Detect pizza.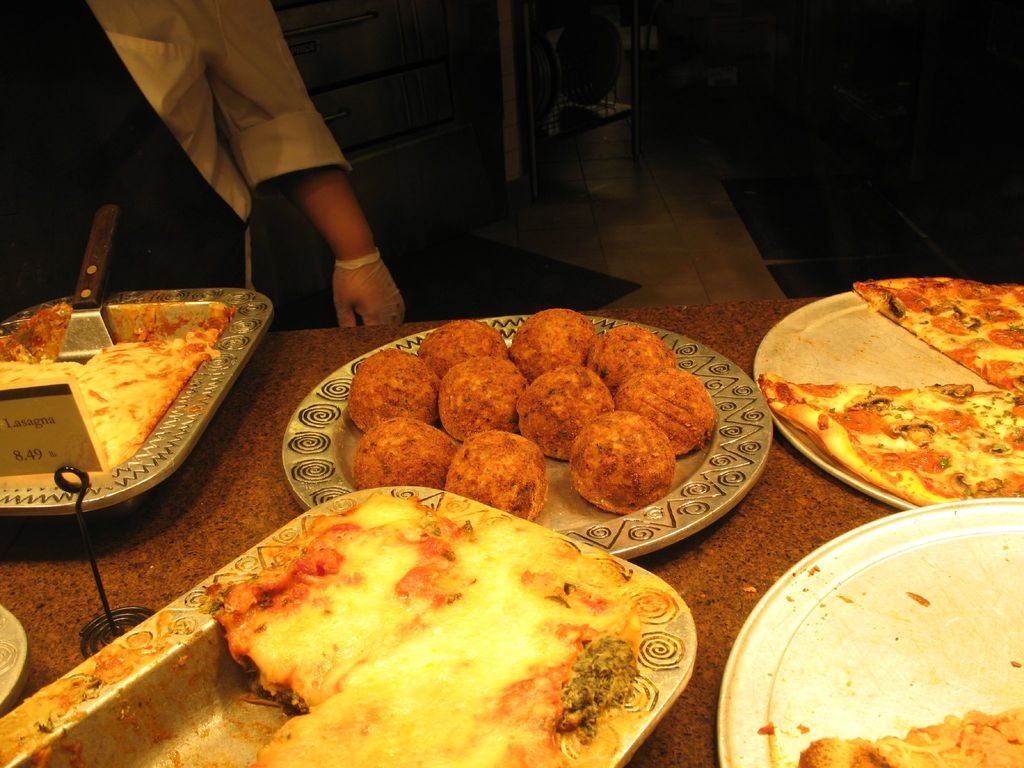
Detected at rect(845, 274, 1023, 393).
